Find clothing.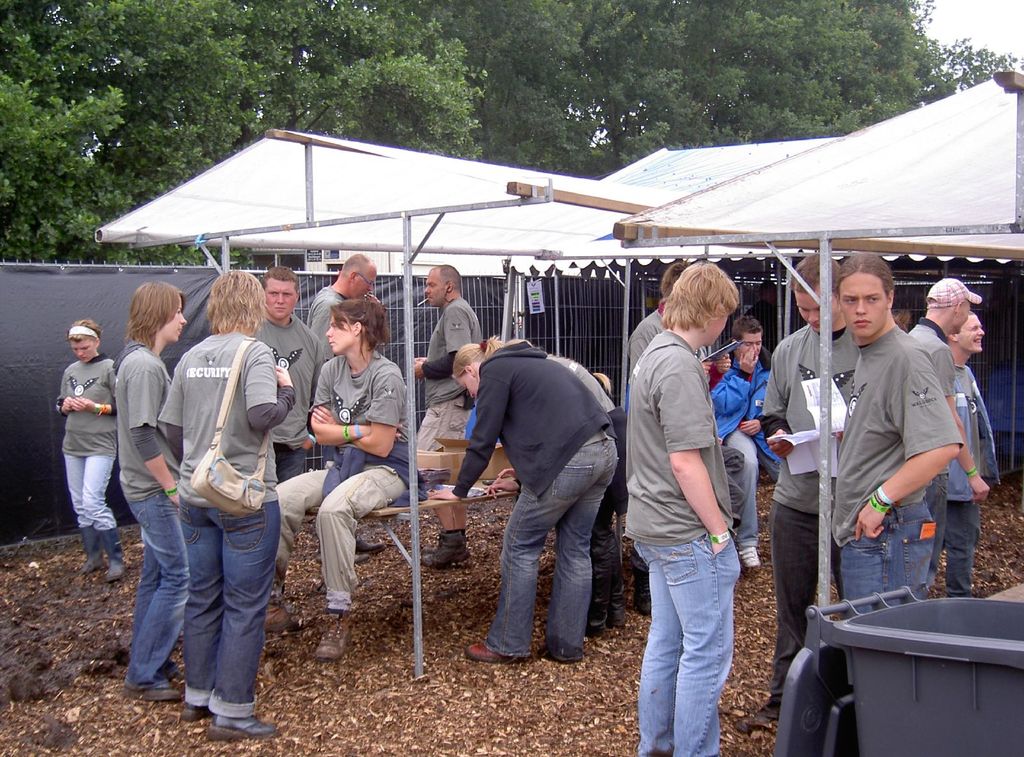
<bbox>262, 466, 413, 626</bbox>.
